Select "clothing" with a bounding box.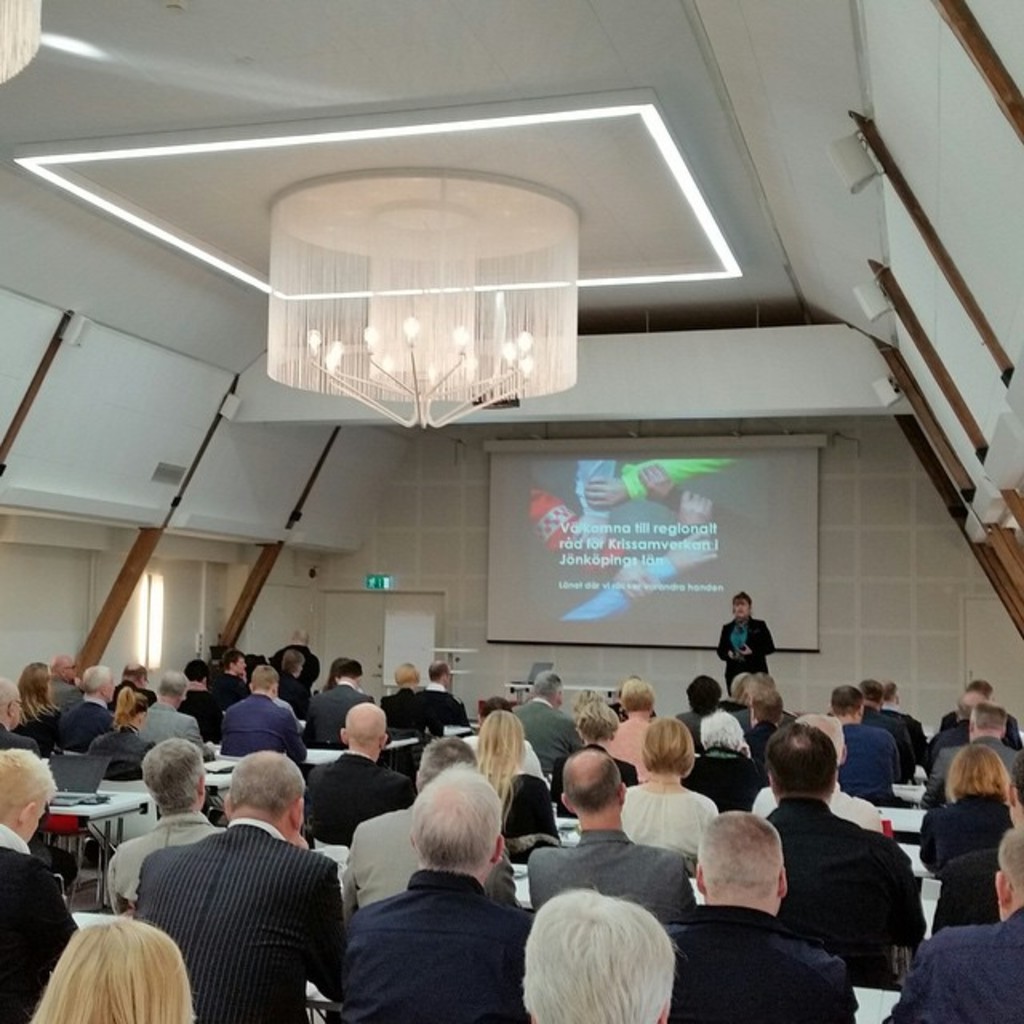
box=[307, 747, 416, 843].
